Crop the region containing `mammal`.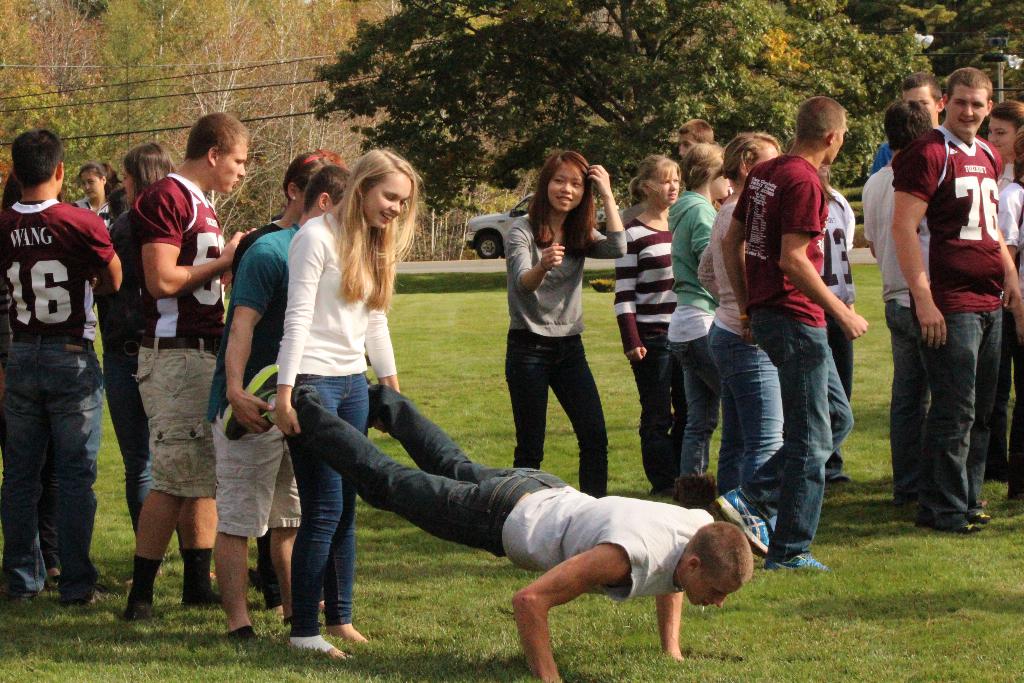
Crop region: {"left": 612, "top": 154, "right": 687, "bottom": 498}.
